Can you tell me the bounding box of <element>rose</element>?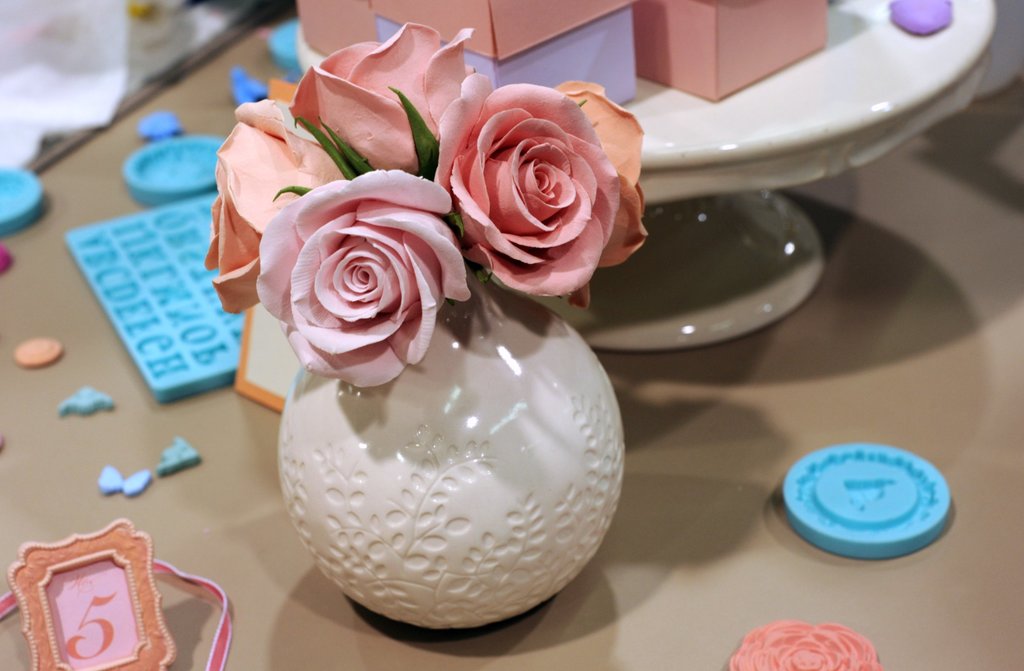
<box>553,75,645,312</box>.
